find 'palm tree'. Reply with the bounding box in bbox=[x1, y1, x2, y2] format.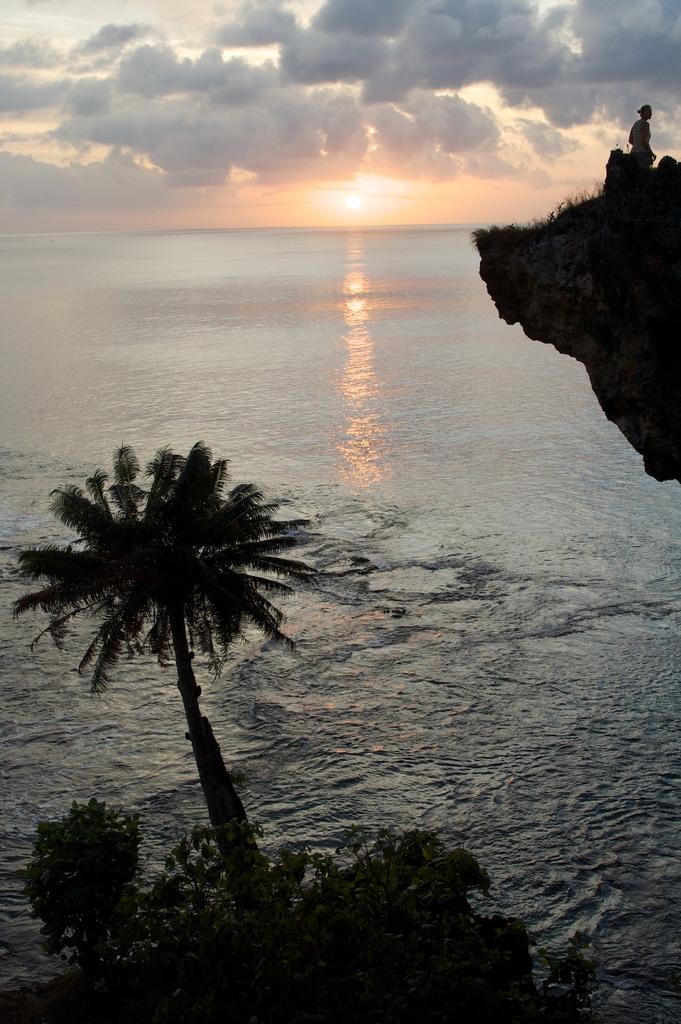
bbox=[33, 435, 296, 888].
